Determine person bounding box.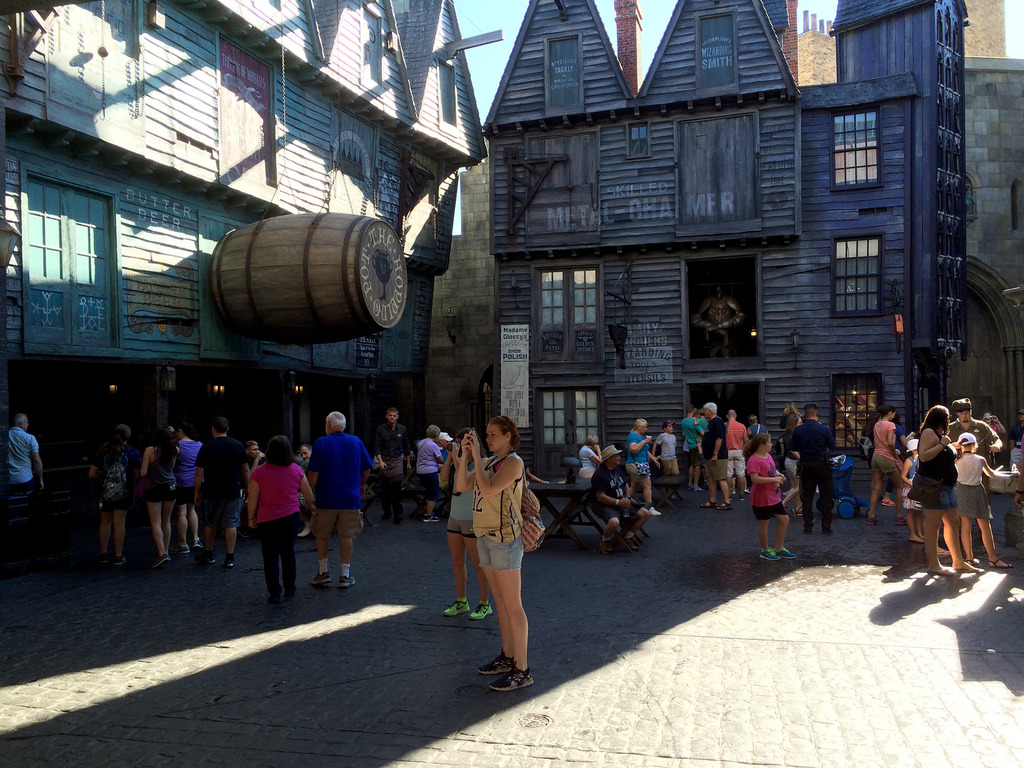
Determined: Rect(907, 404, 956, 576).
